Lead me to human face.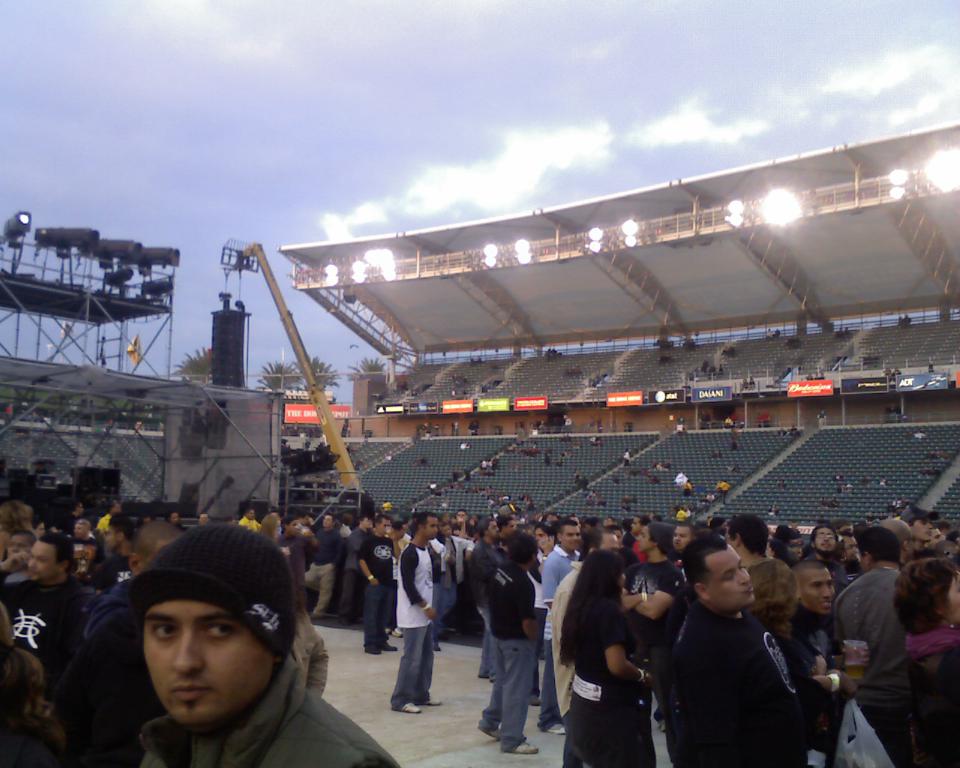
Lead to l=671, t=527, r=691, b=553.
